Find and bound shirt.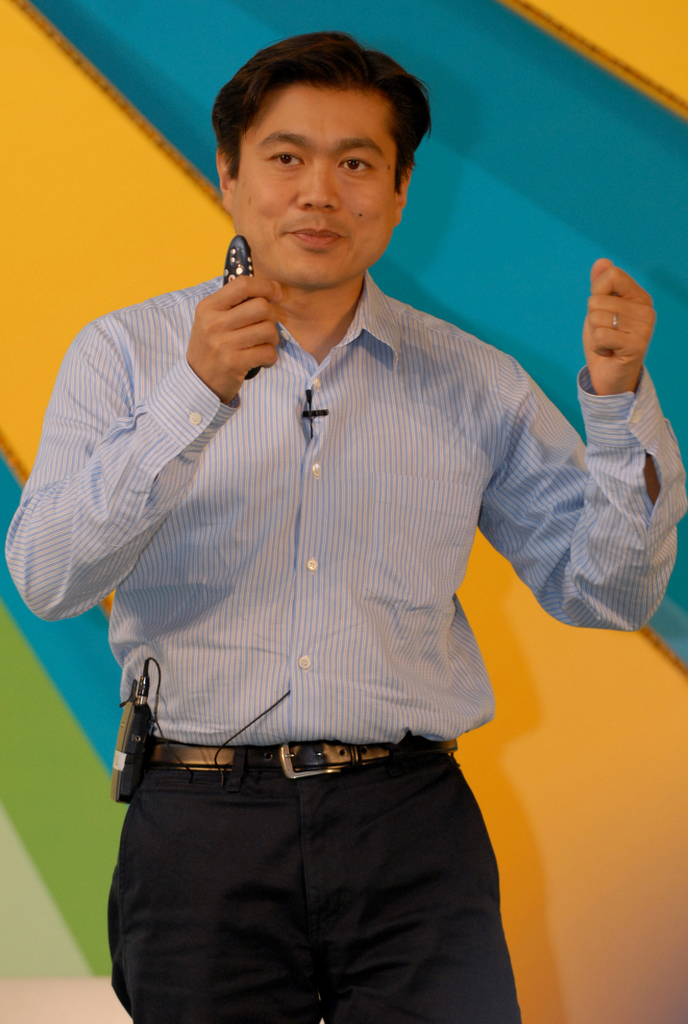
Bound: detection(15, 251, 687, 746).
